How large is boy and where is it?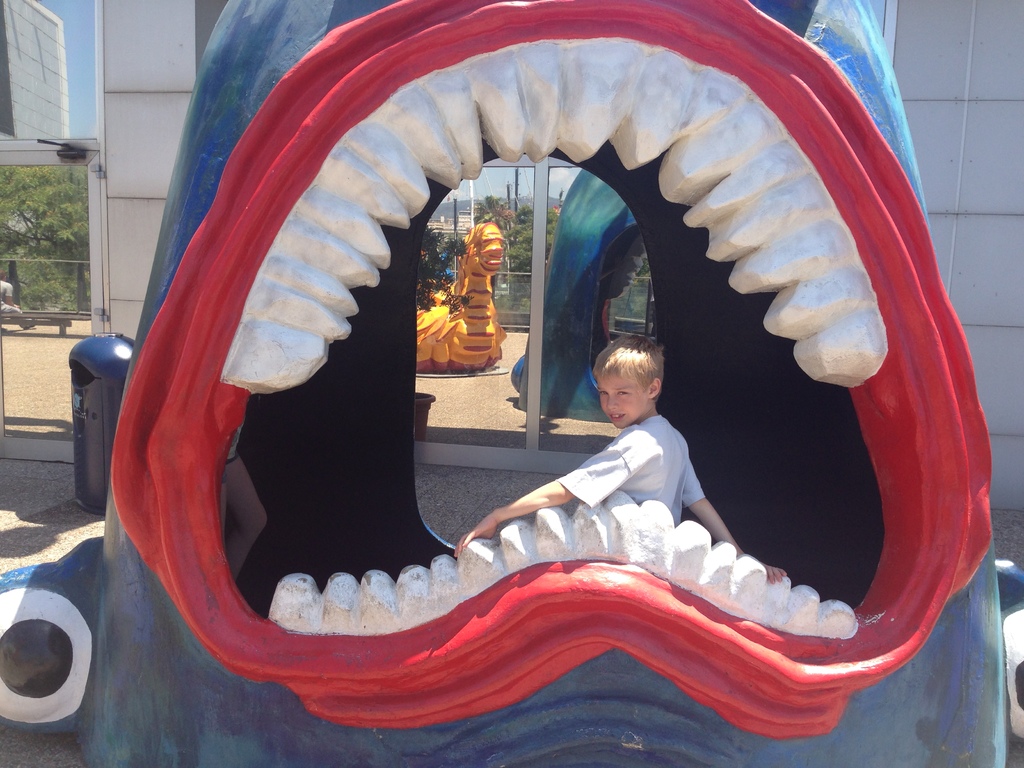
Bounding box: crop(454, 337, 788, 588).
